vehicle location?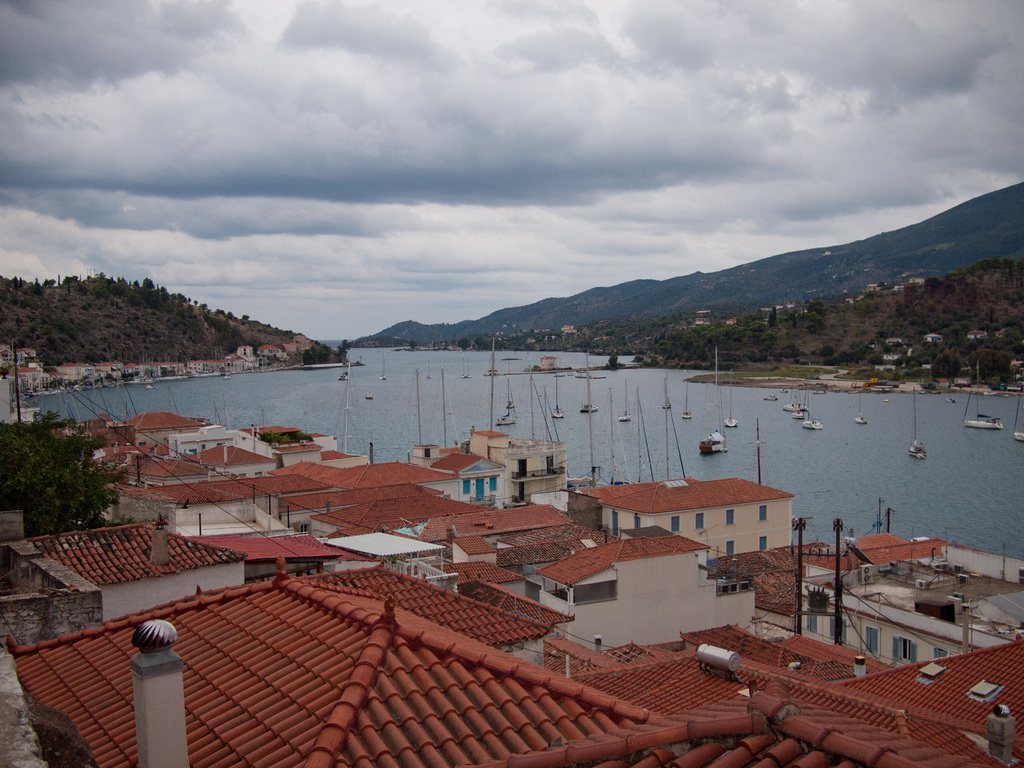
(506, 373, 512, 410)
